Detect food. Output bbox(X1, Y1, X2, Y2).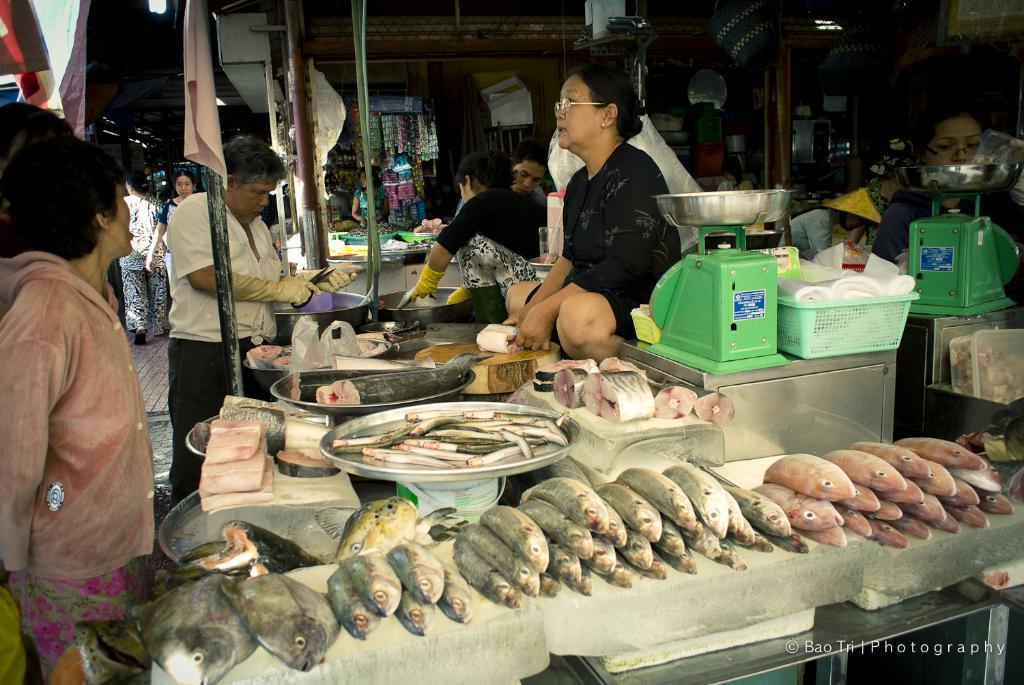
bbox(801, 435, 999, 566).
